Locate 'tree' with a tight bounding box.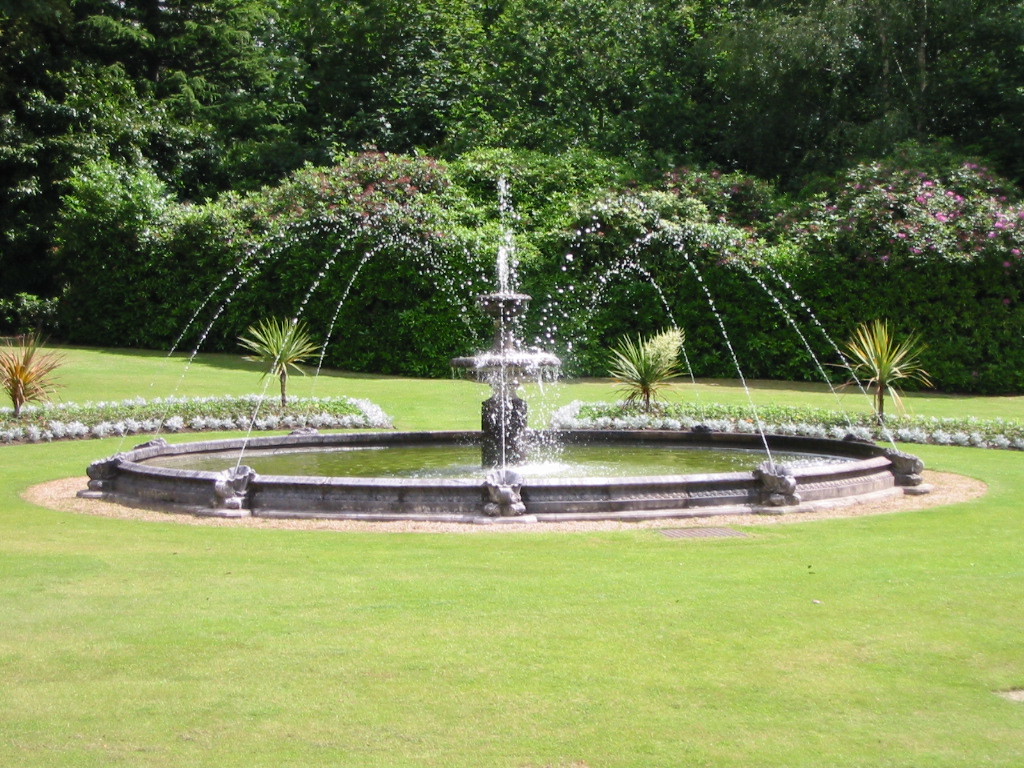
select_region(825, 315, 927, 422).
